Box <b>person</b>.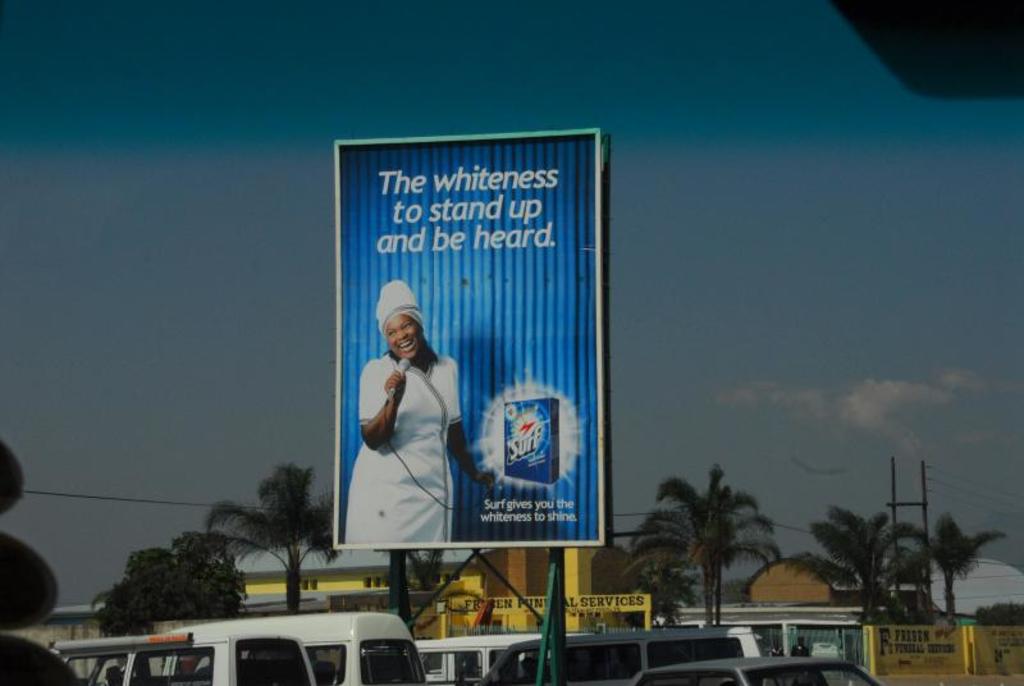
346,276,460,593.
